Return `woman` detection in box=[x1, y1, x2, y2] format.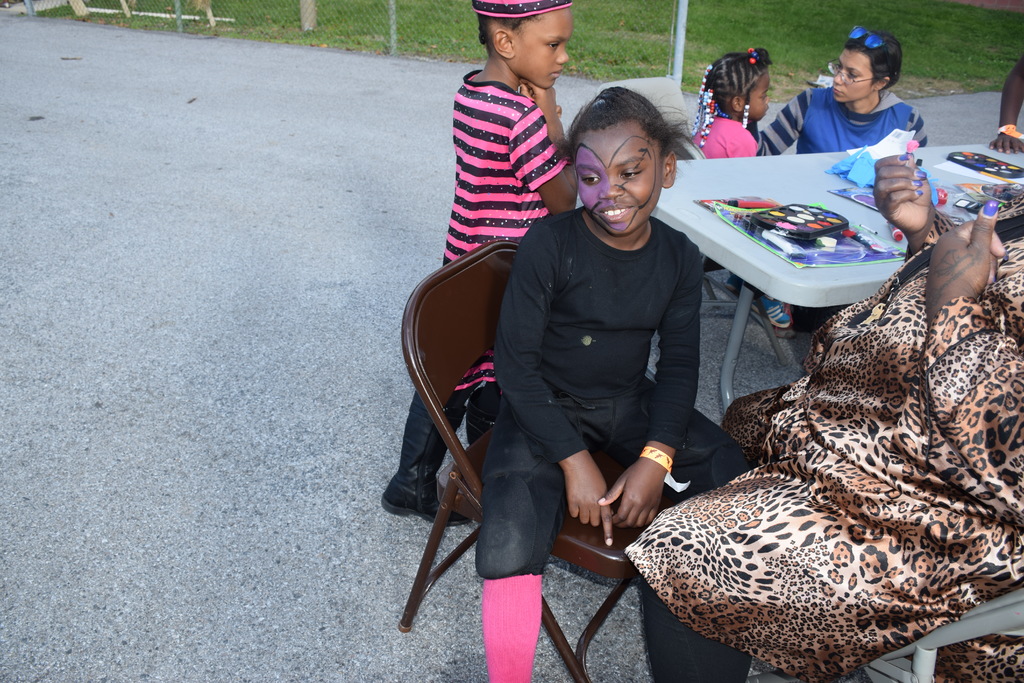
box=[623, 151, 1023, 682].
